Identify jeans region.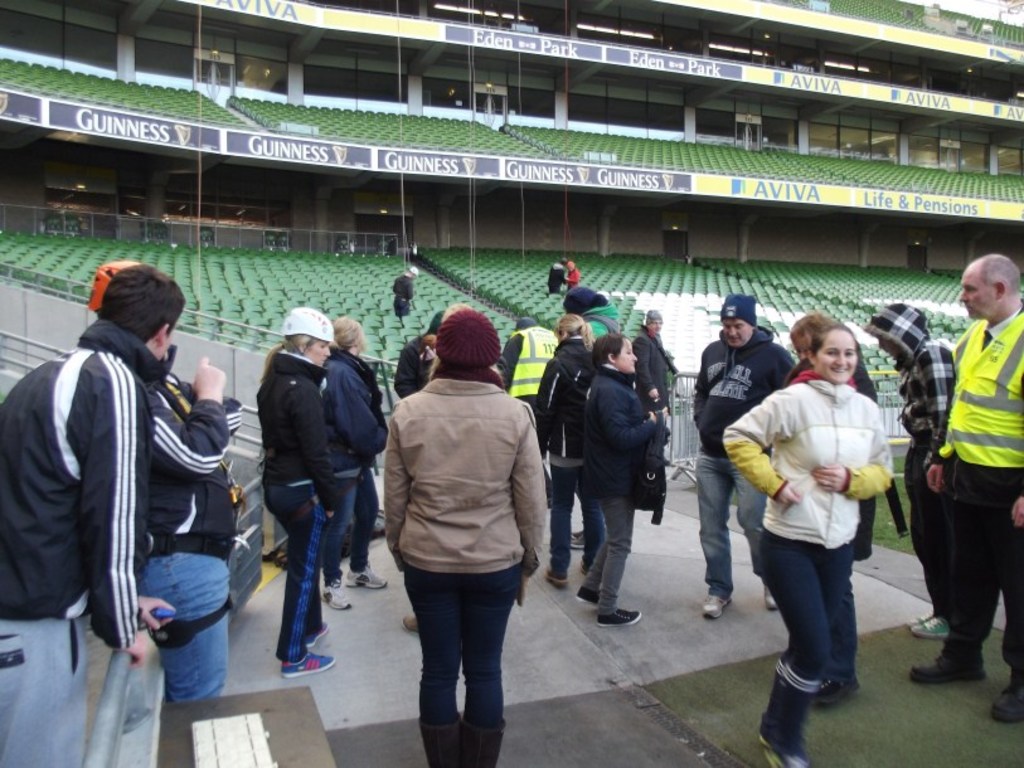
Region: 321 466 382 583.
